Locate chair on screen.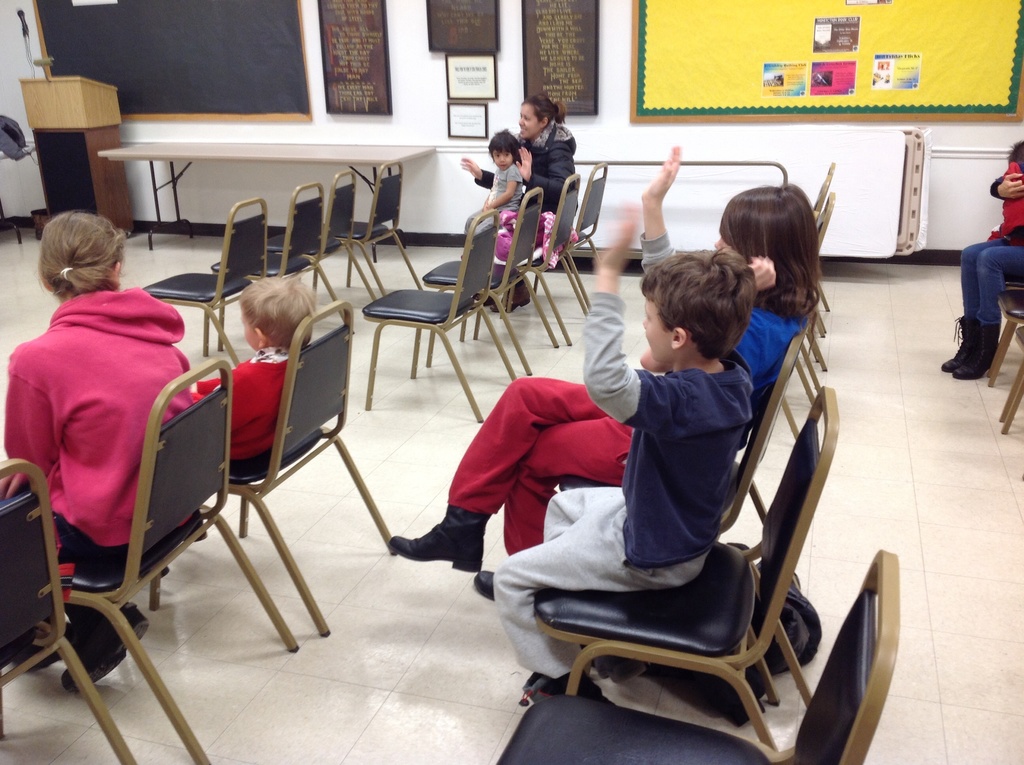
On screen at 519,175,590,318.
